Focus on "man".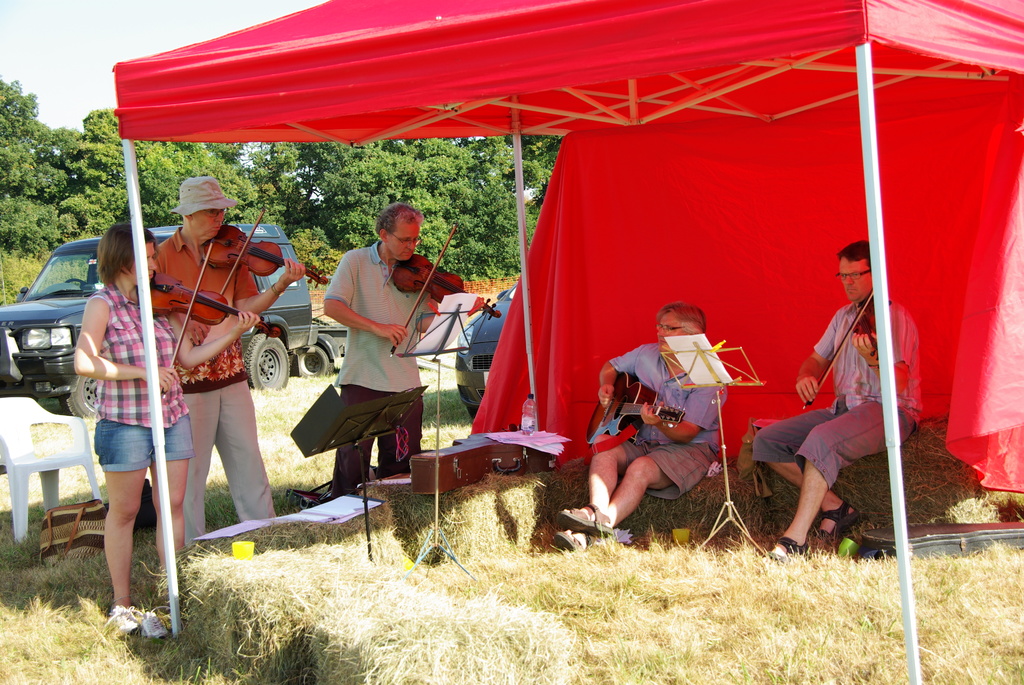
Focused at l=599, t=306, r=749, b=551.
